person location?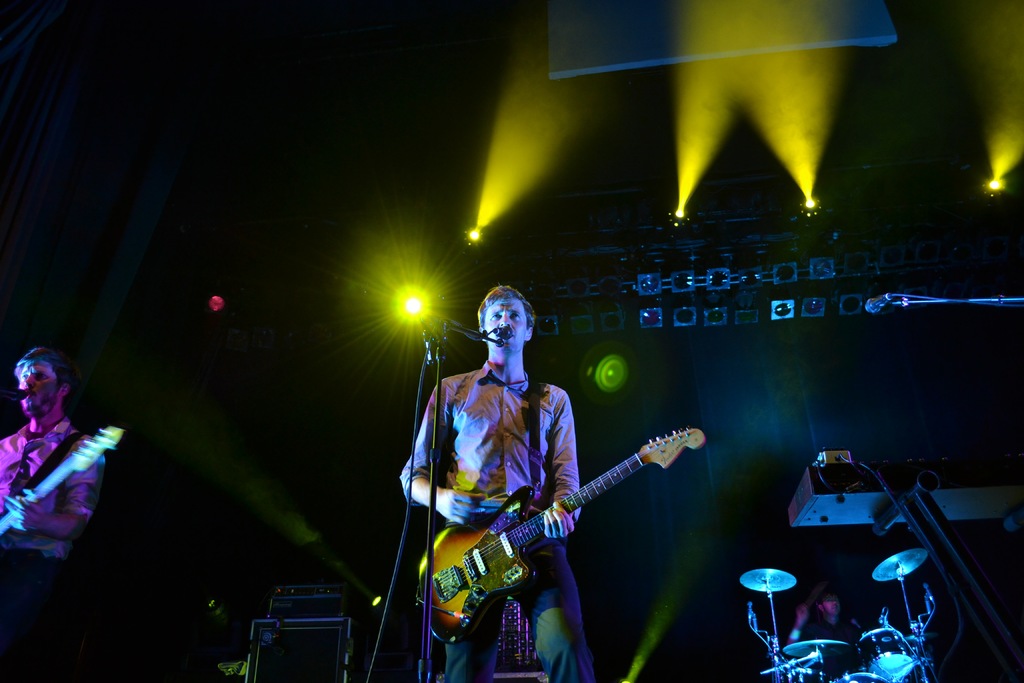
789:583:860:659
